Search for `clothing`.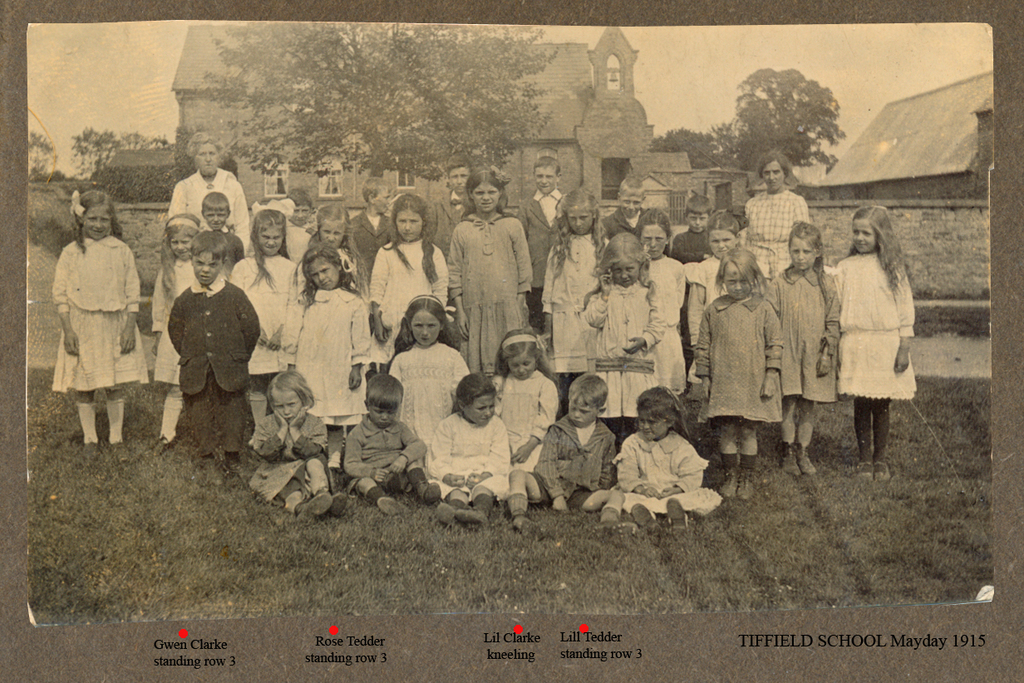
Found at l=165, t=171, r=253, b=258.
